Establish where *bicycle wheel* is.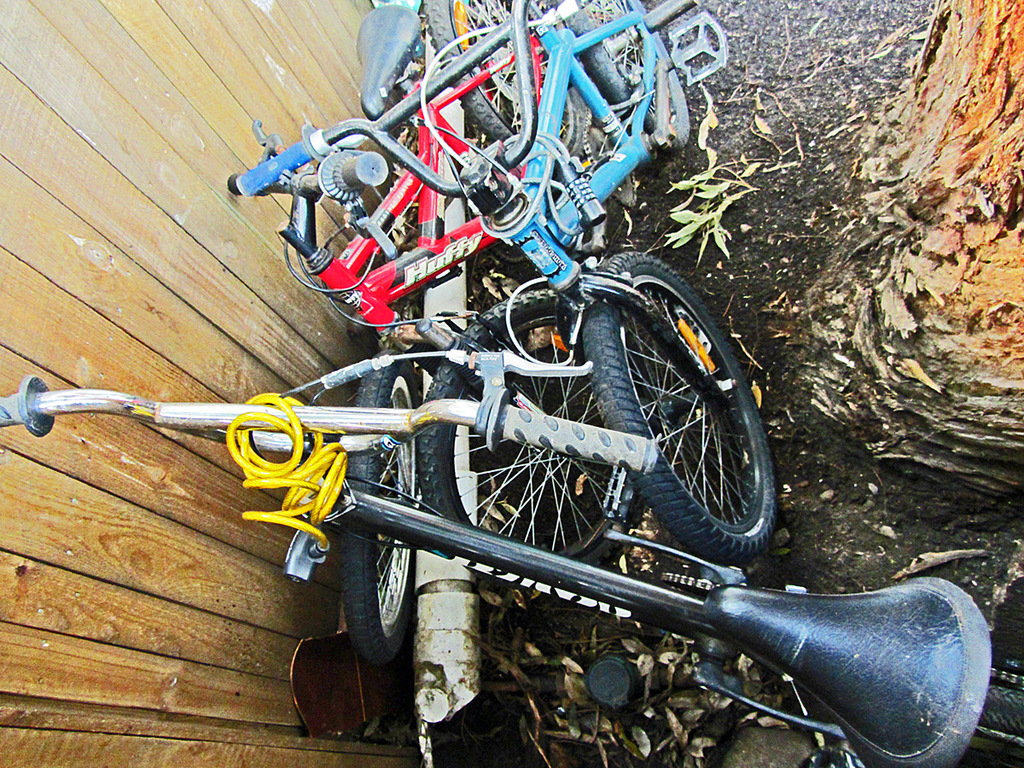
Established at [418,287,679,568].
